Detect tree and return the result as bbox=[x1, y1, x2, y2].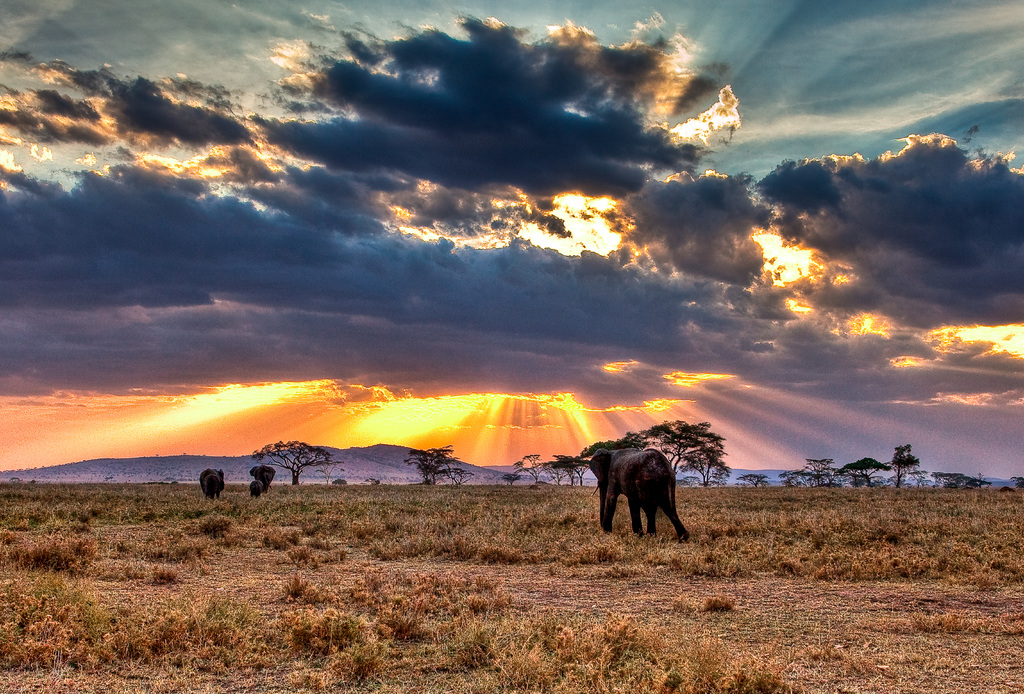
bbox=[575, 426, 656, 492].
